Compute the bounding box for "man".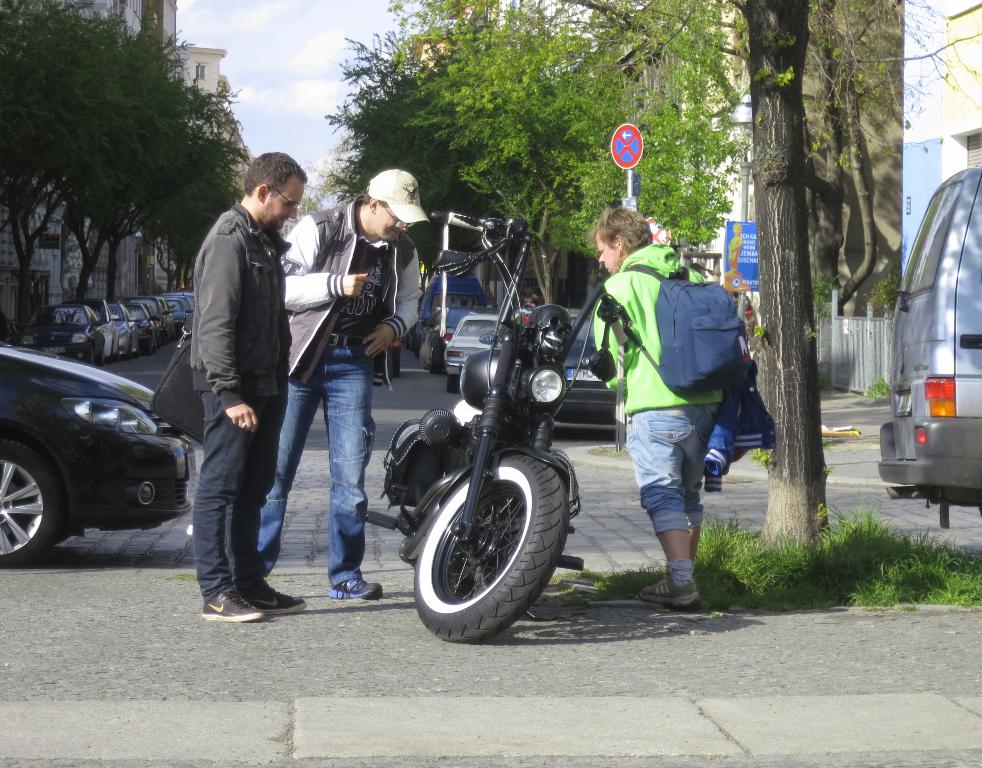
{"x1": 255, "y1": 168, "x2": 422, "y2": 600}.
